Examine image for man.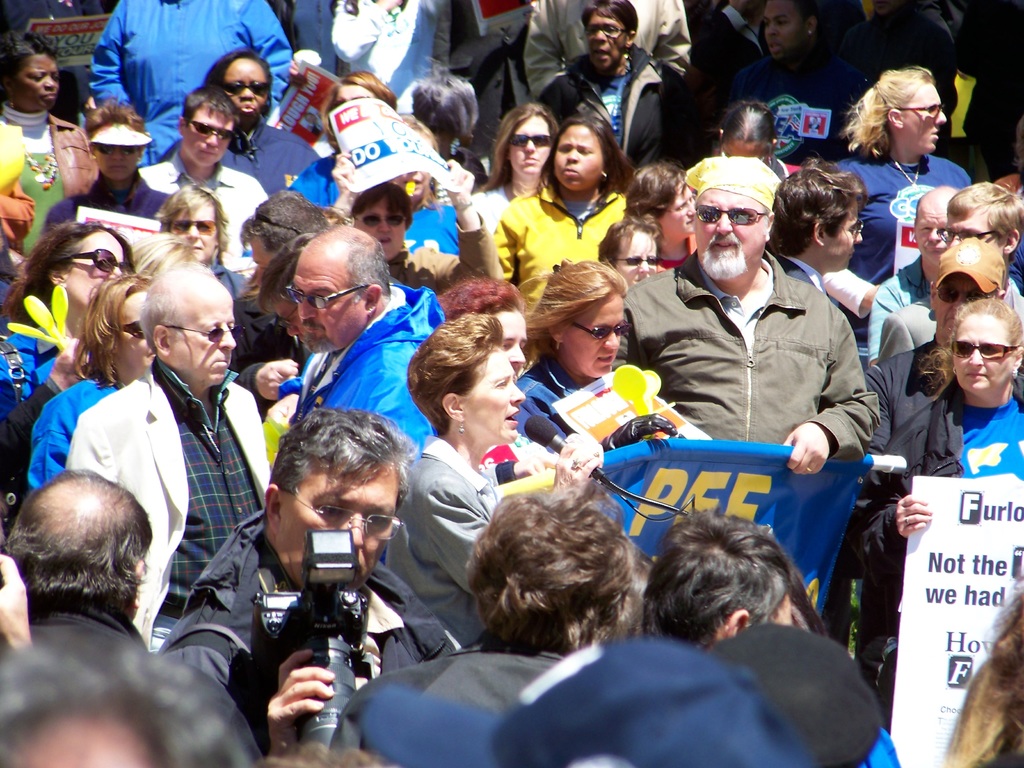
Examination result: <region>151, 397, 435, 762</region>.
